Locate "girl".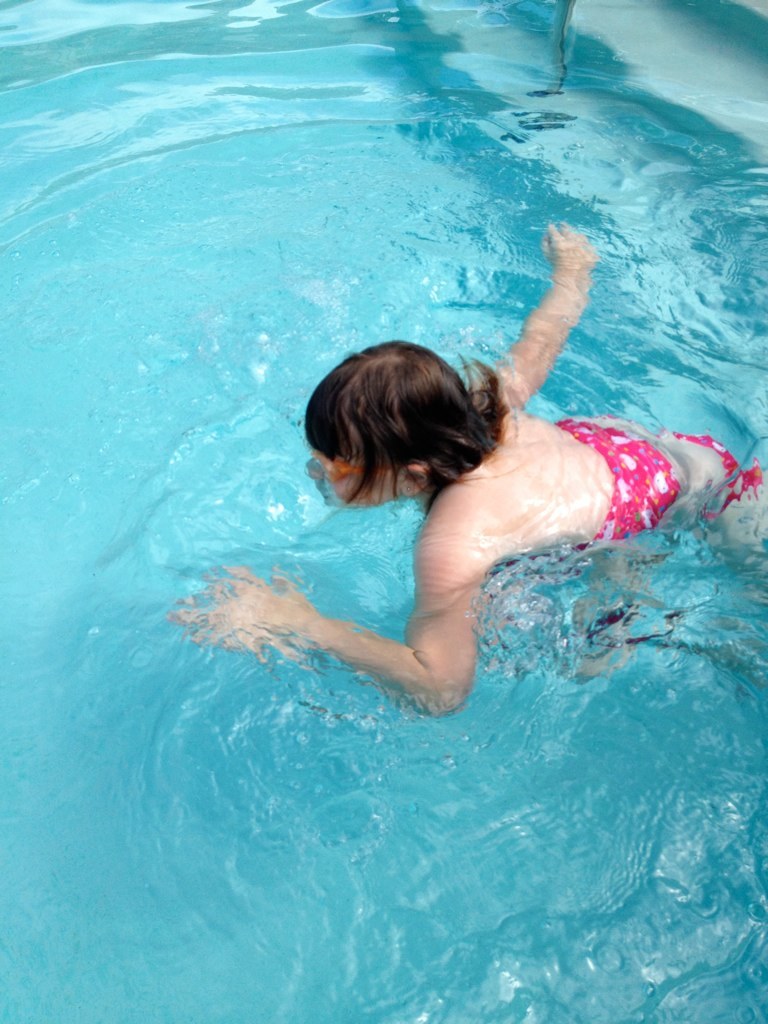
Bounding box: [165,225,763,712].
